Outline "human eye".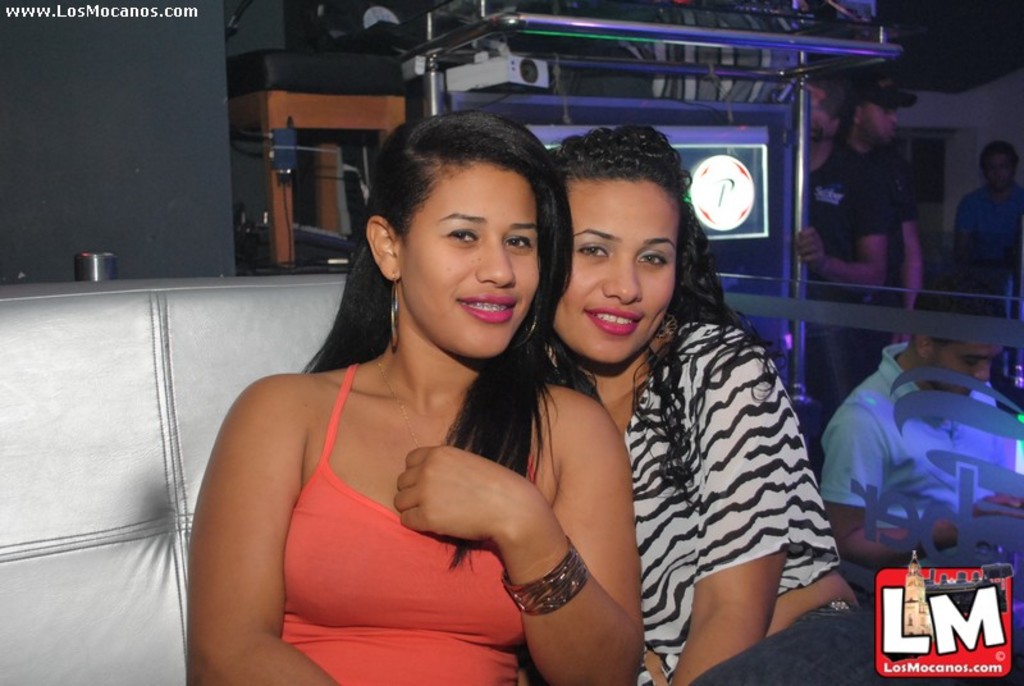
Outline: {"left": 571, "top": 243, "right": 607, "bottom": 264}.
